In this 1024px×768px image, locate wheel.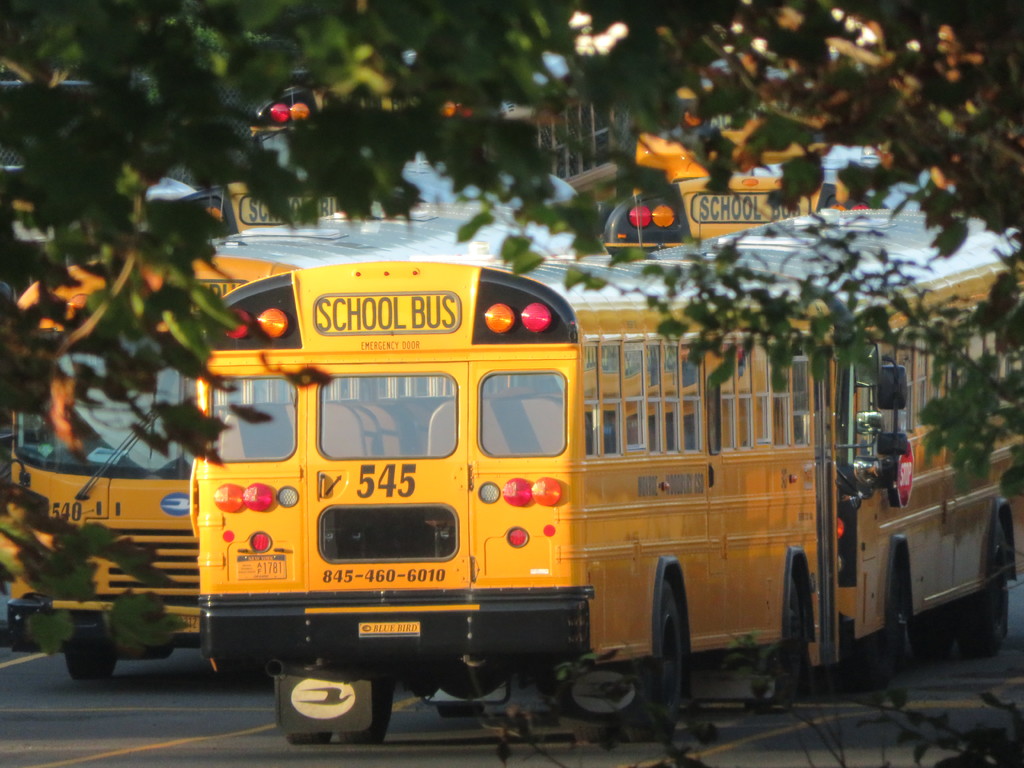
Bounding box: <box>929,516,1017,648</box>.
